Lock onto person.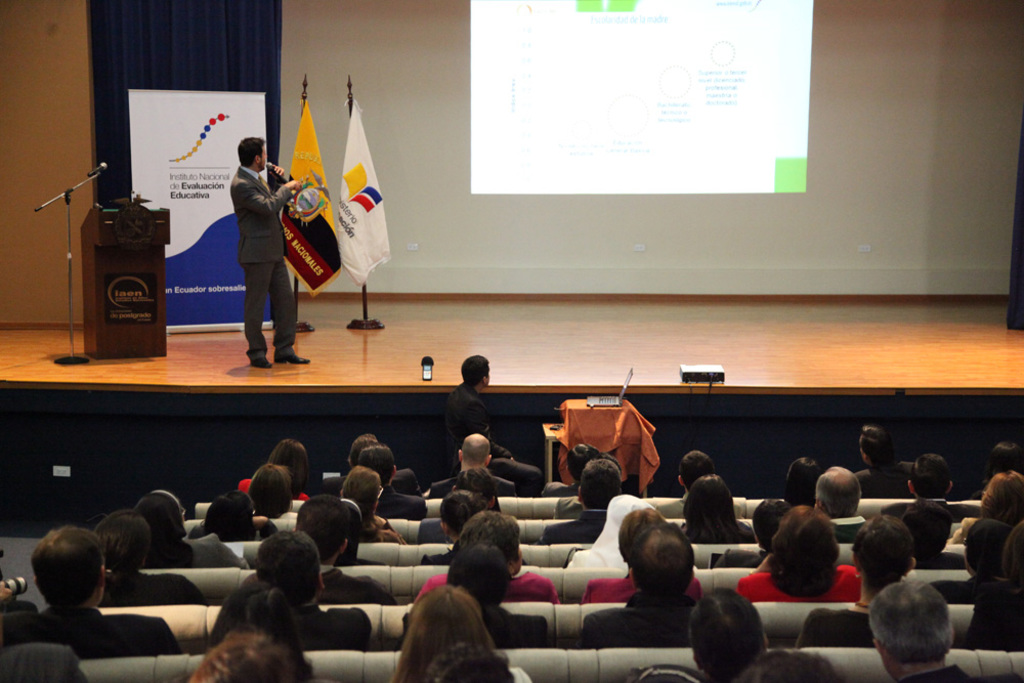
Locked: {"x1": 963, "y1": 518, "x2": 1010, "y2": 642}.
